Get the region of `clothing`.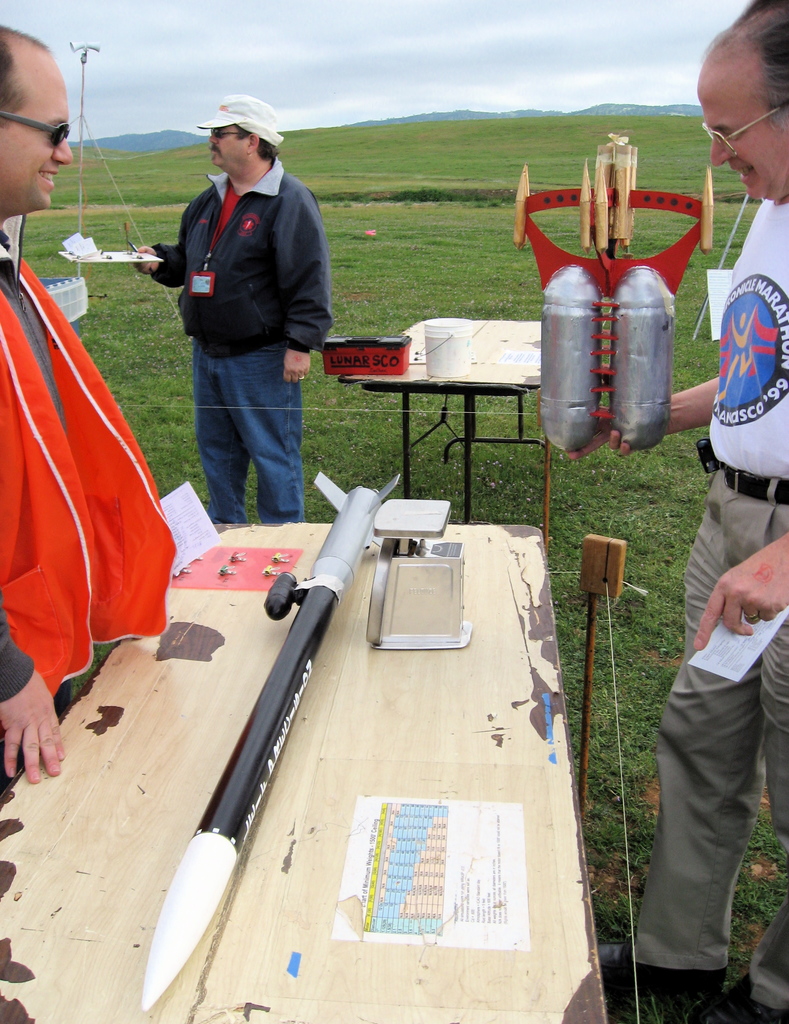
locate(621, 200, 788, 1020).
